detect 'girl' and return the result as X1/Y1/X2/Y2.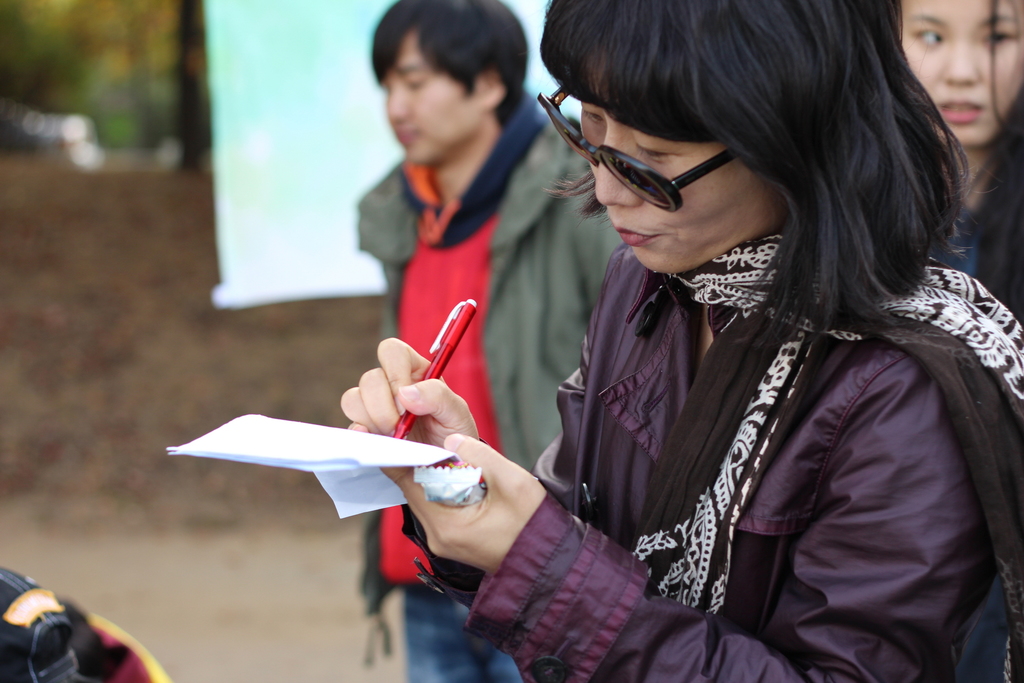
901/0/1023/321.
